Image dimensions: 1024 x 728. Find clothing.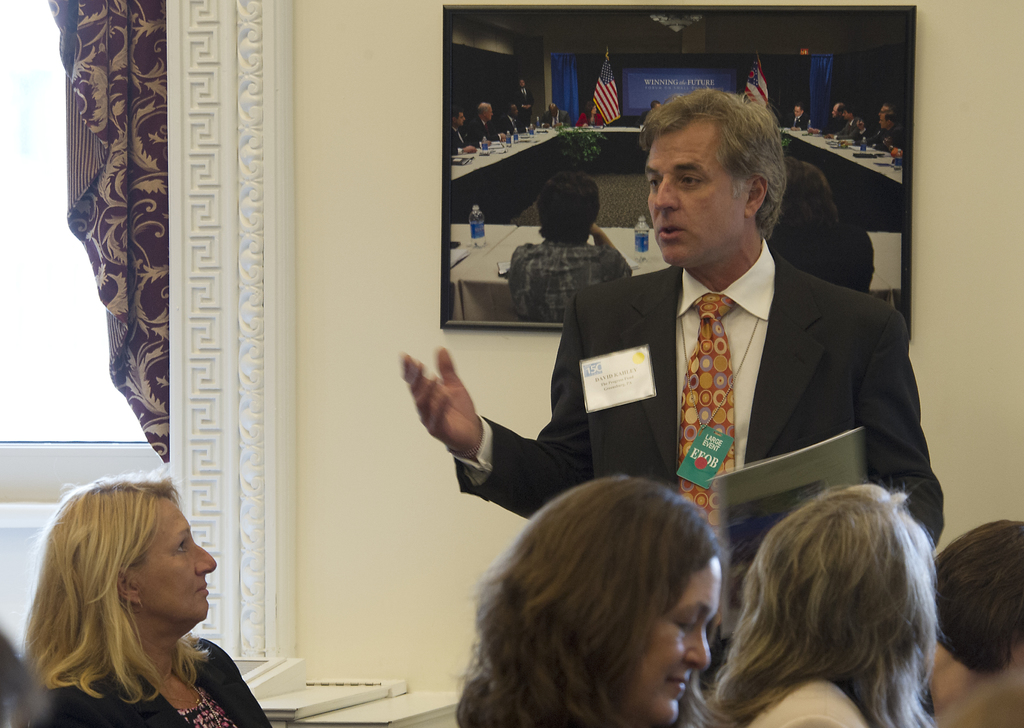
(left=861, top=117, right=907, bottom=148).
